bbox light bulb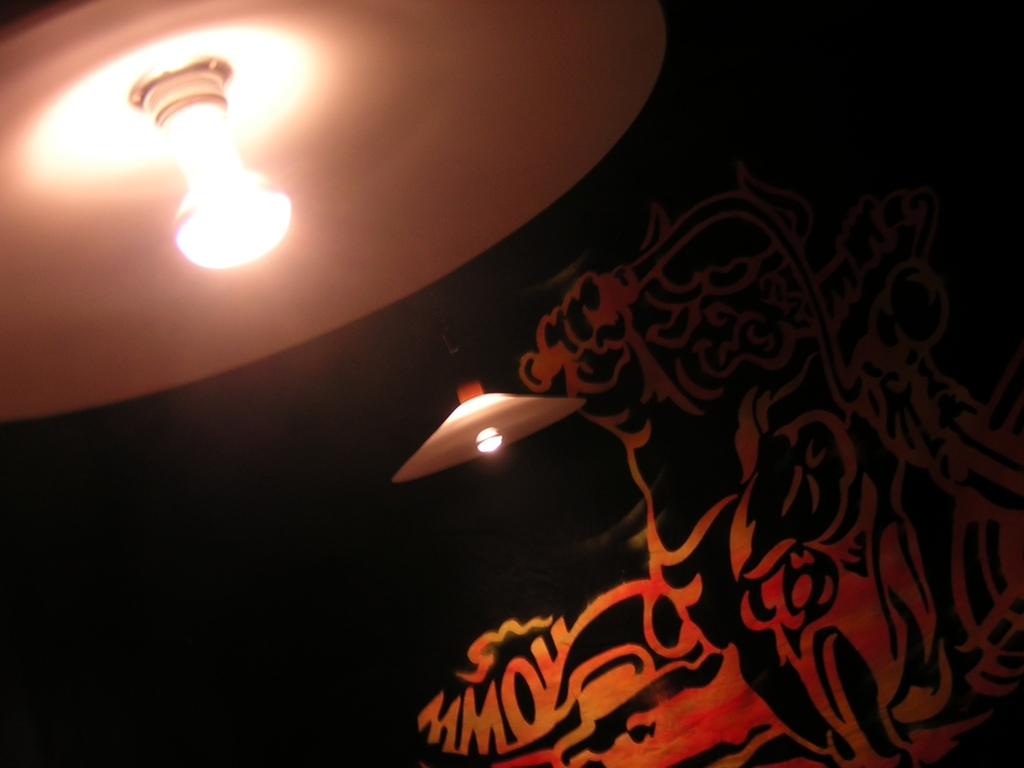
477, 425, 500, 451
